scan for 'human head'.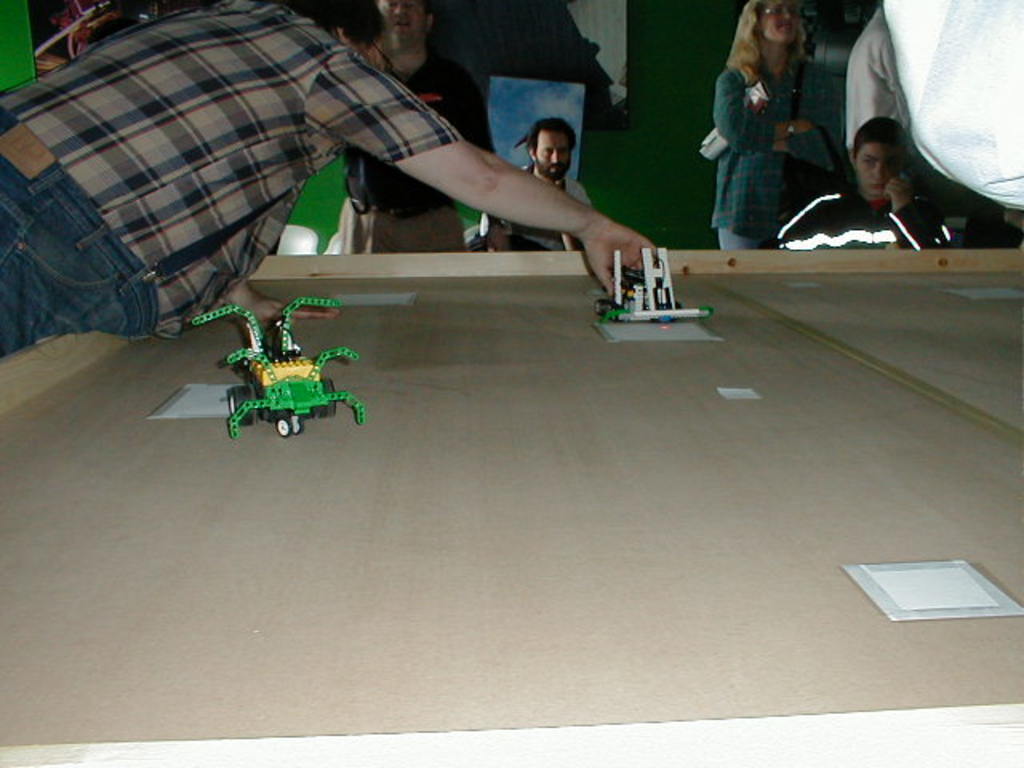
Scan result: (530, 122, 578, 179).
